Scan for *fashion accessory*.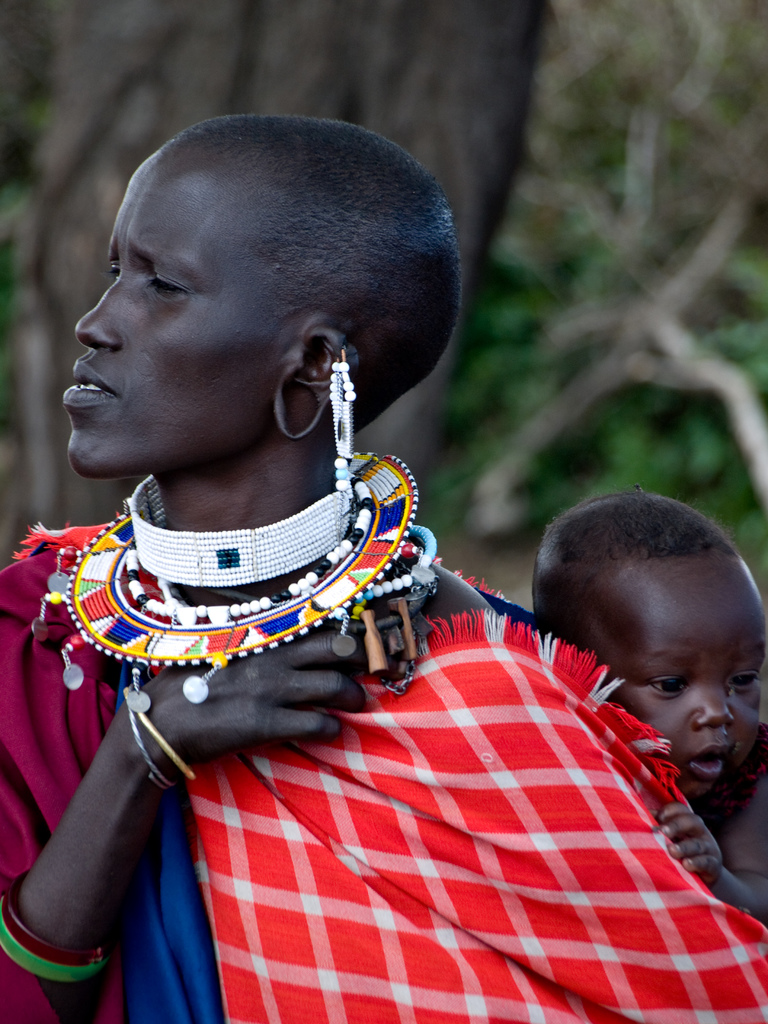
Scan result: 59 468 426 668.
